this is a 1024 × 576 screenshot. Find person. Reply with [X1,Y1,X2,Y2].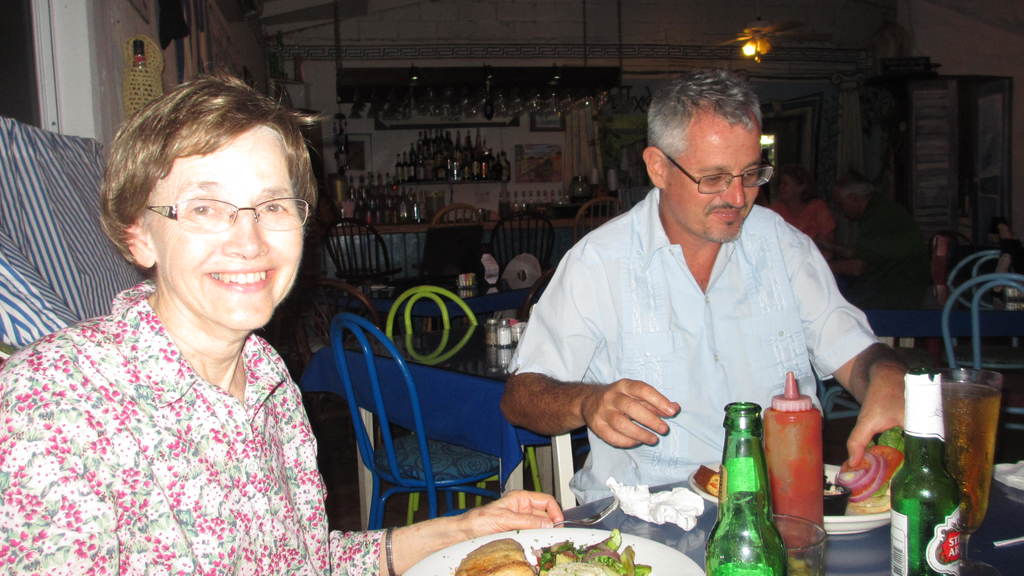
[760,167,836,255].
